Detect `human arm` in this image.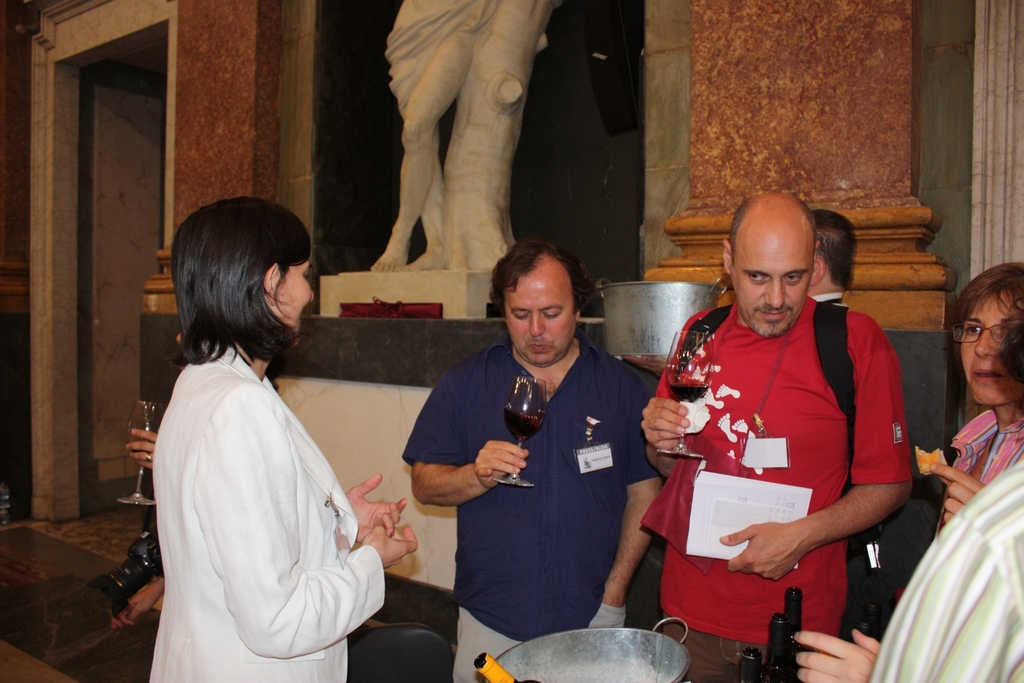
Detection: region(186, 376, 420, 654).
